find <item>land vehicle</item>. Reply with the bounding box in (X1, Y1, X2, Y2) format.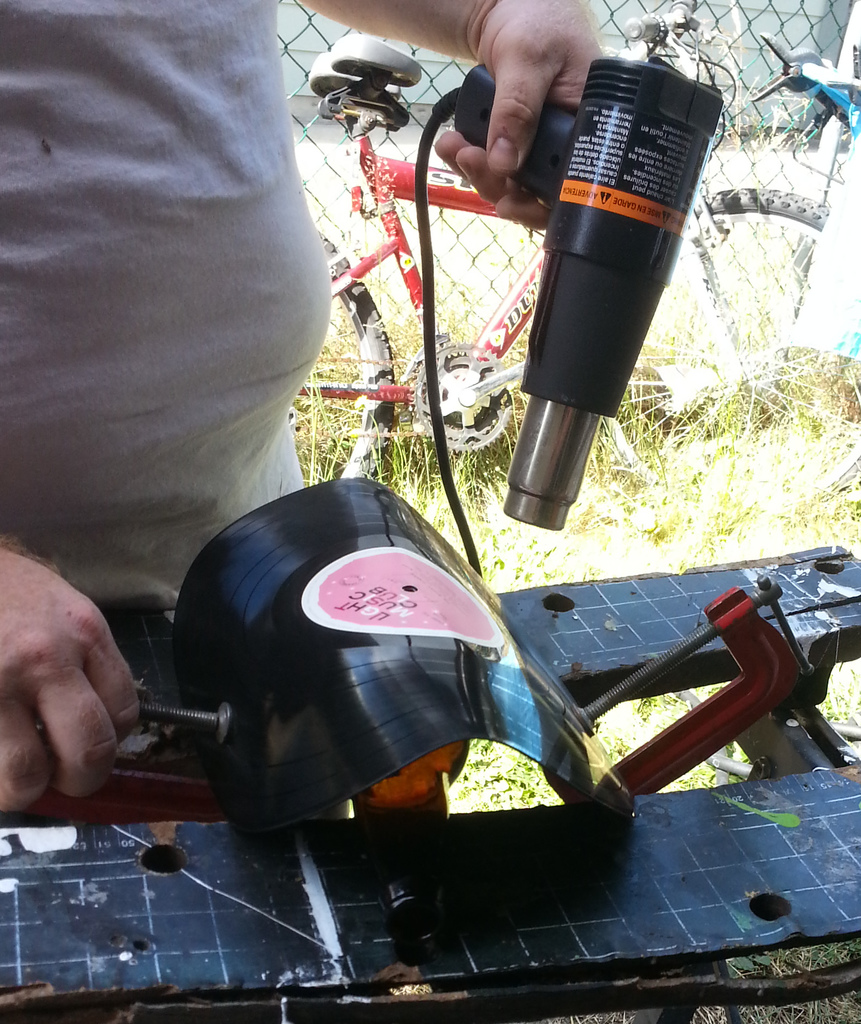
(289, 0, 860, 509).
